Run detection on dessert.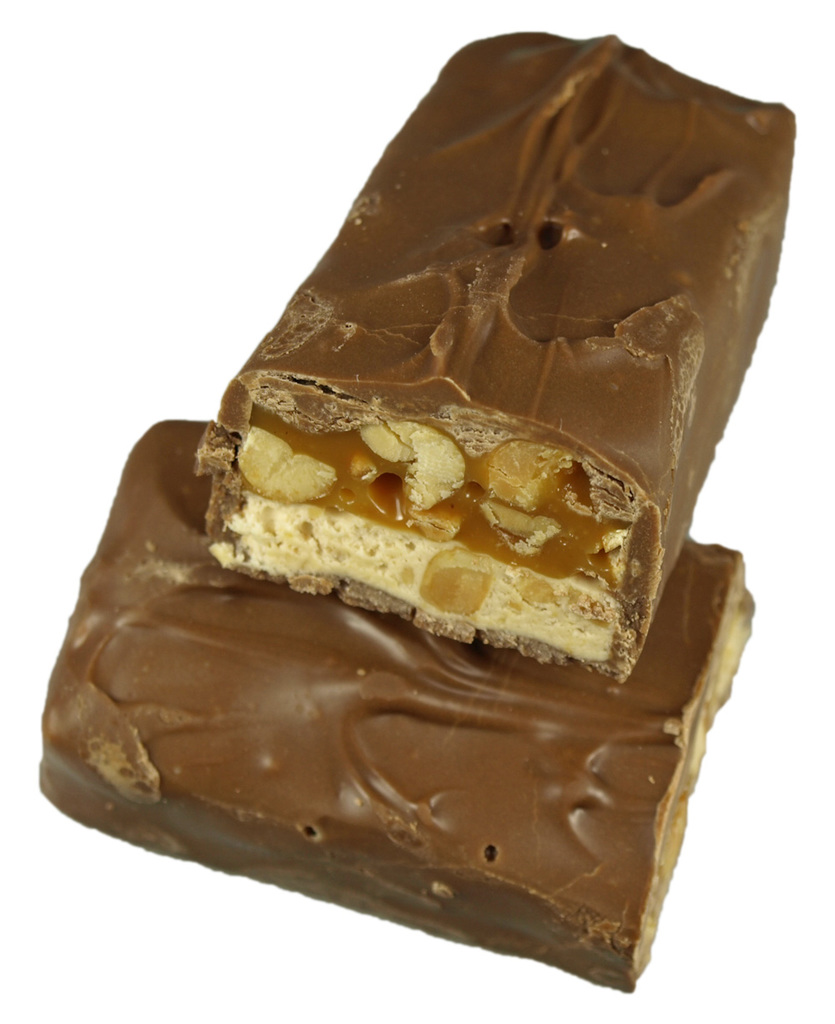
Result: [34,415,760,993].
